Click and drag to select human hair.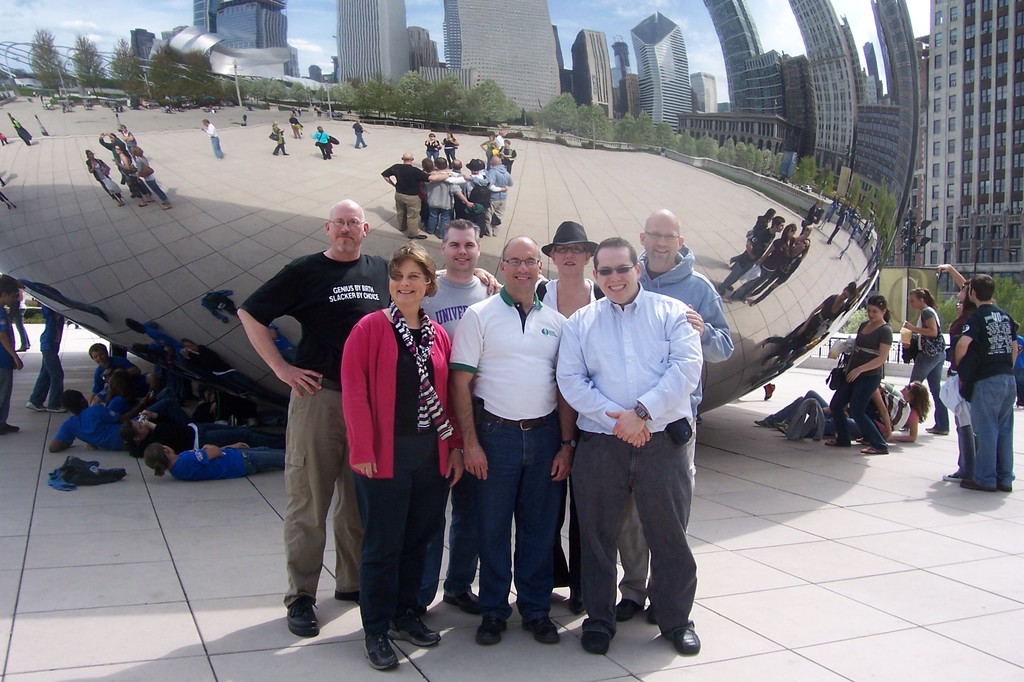
Selection: select_region(440, 217, 477, 246).
